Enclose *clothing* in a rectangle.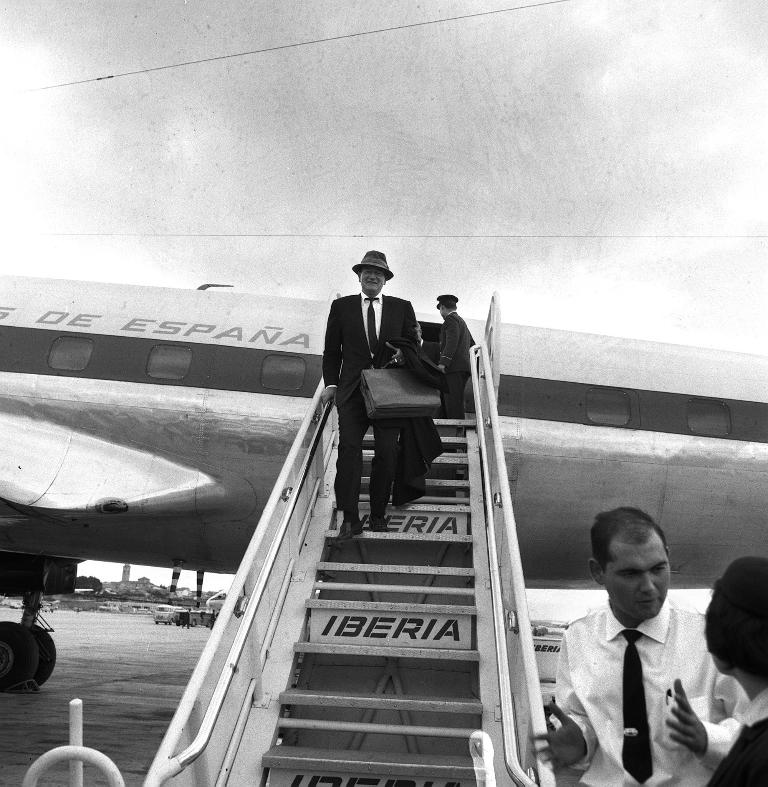
[439,313,487,419].
